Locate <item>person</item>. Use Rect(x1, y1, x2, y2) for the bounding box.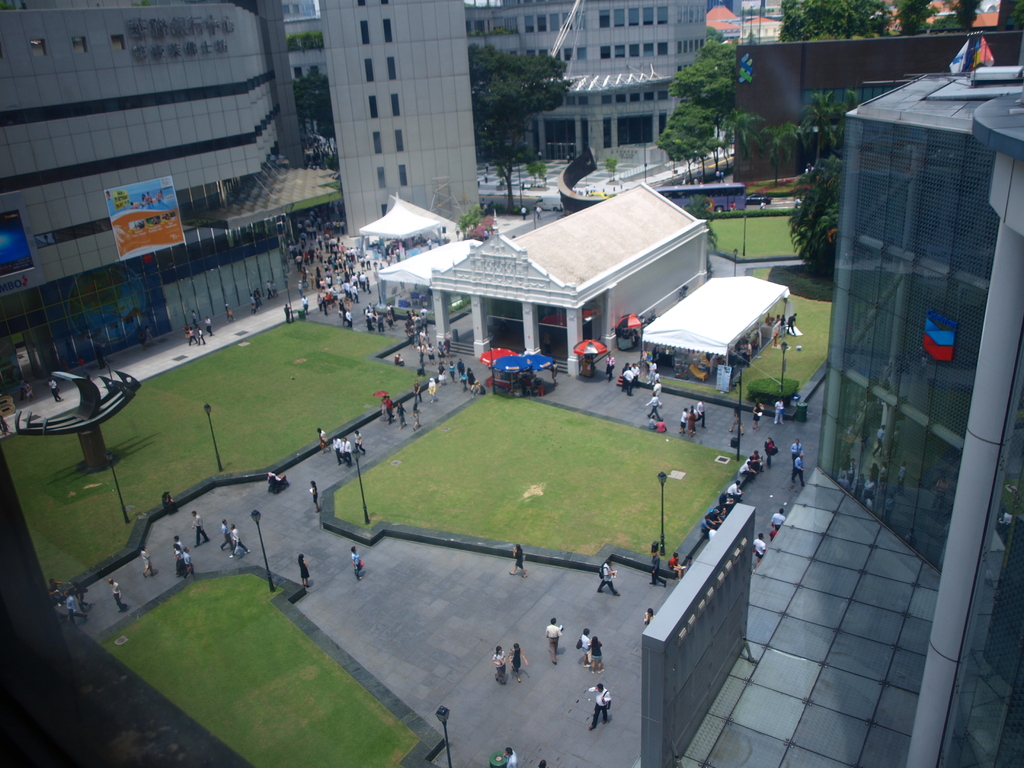
Rect(541, 615, 568, 666).
